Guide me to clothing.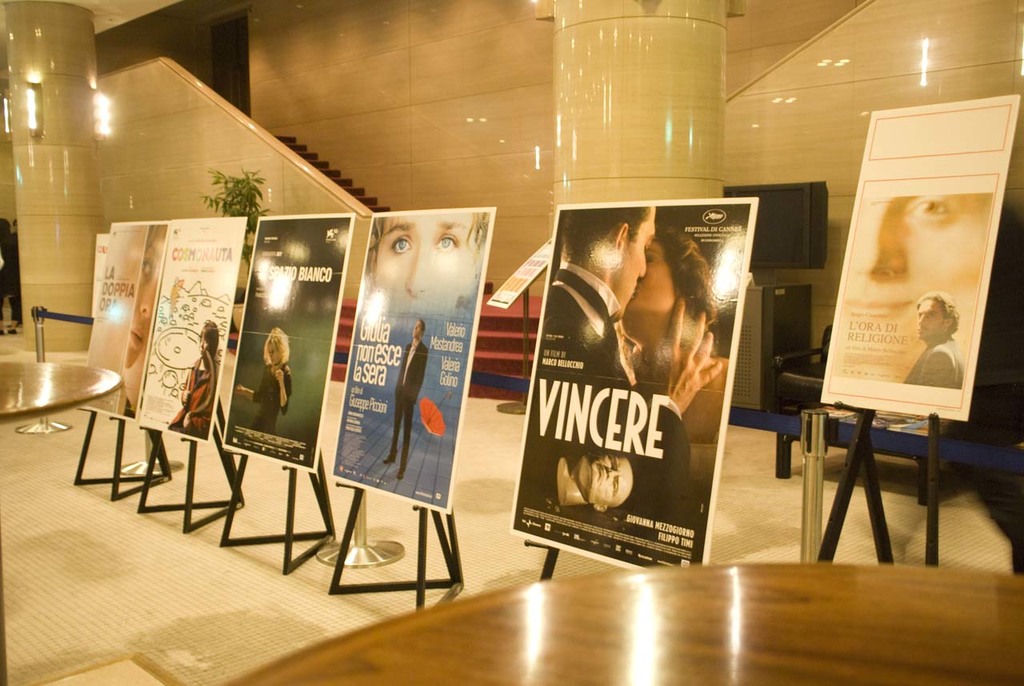
Guidance: {"left": 170, "top": 351, "right": 218, "bottom": 437}.
